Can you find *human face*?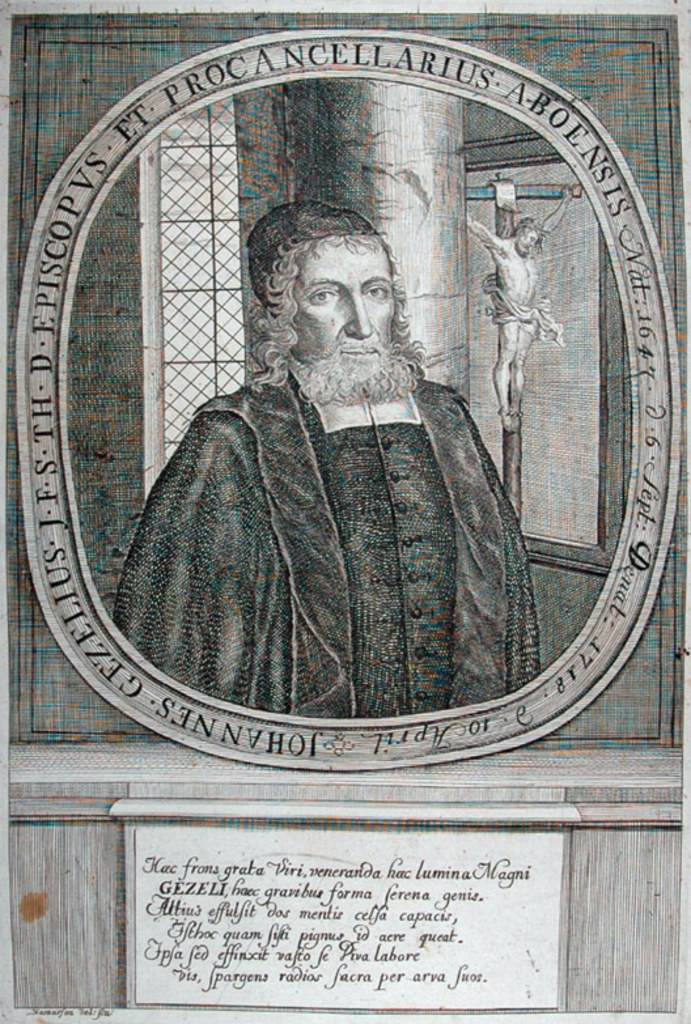
Yes, bounding box: [x1=521, y1=230, x2=535, y2=255].
